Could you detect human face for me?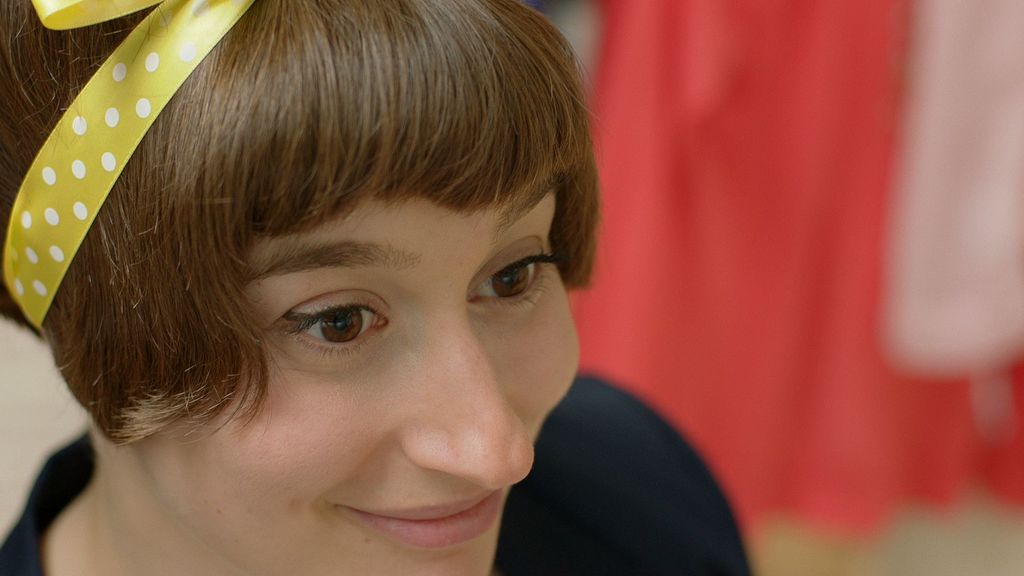
Detection result: box(140, 192, 582, 575).
